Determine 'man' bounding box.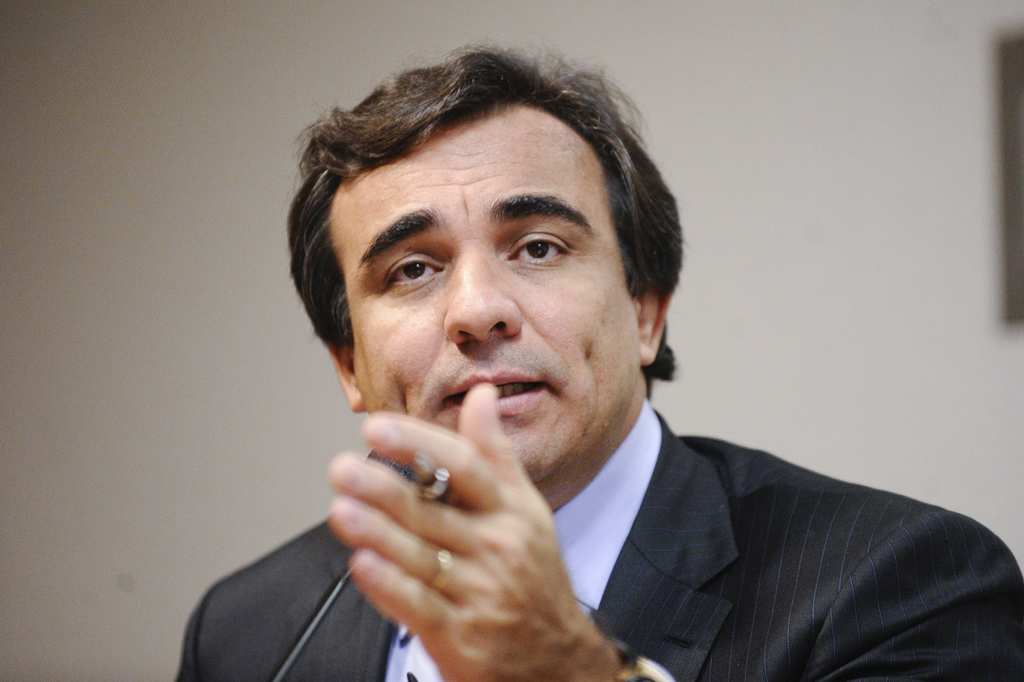
Determined: rect(170, 55, 953, 681).
